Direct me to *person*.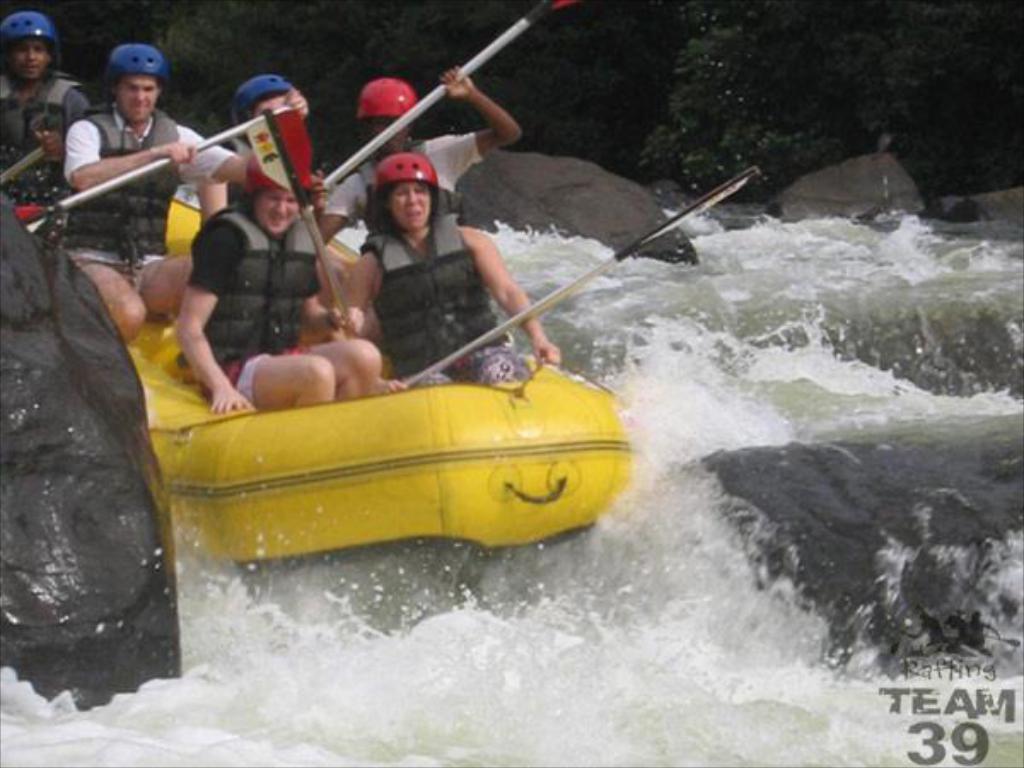
Direction: x1=312 y1=63 x2=522 y2=292.
